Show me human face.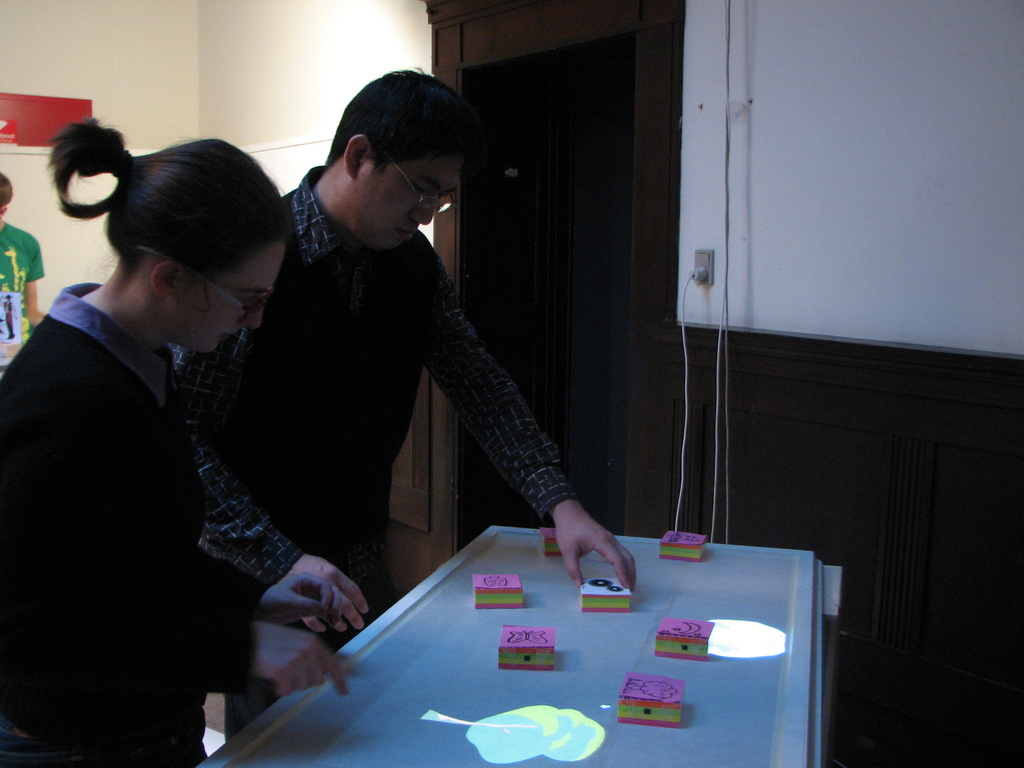
human face is here: {"left": 361, "top": 155, "right": 460, "bottom": 254}.
